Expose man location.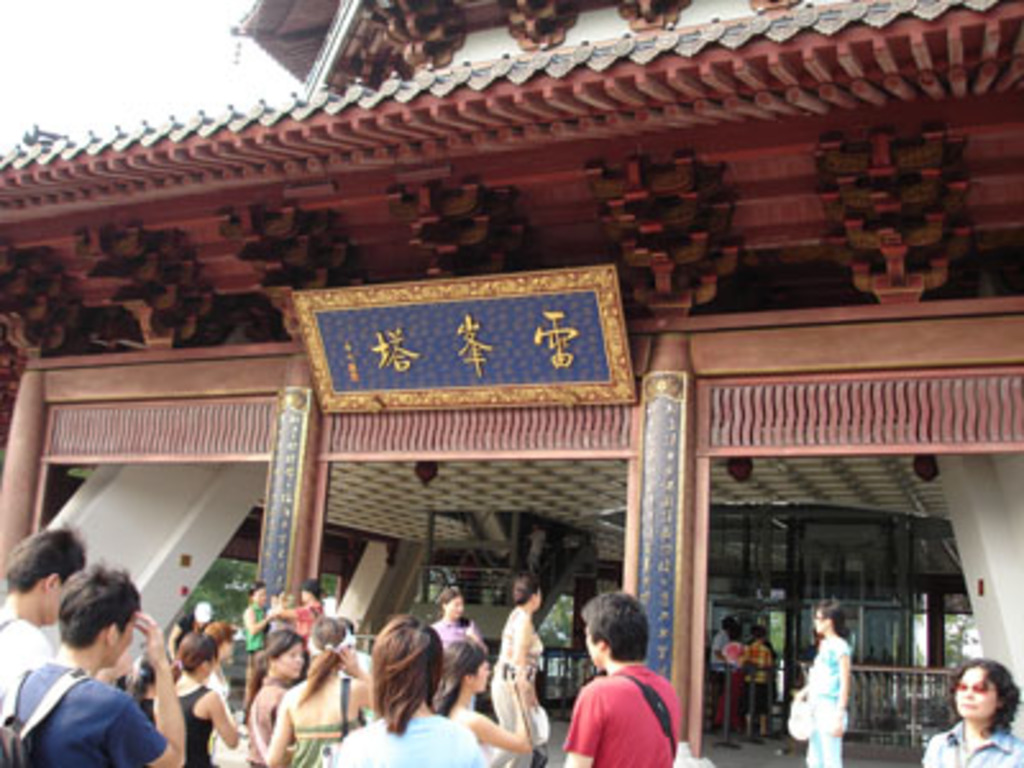
Exposed at x1=563, y1=591, x2=681, y2=765.
